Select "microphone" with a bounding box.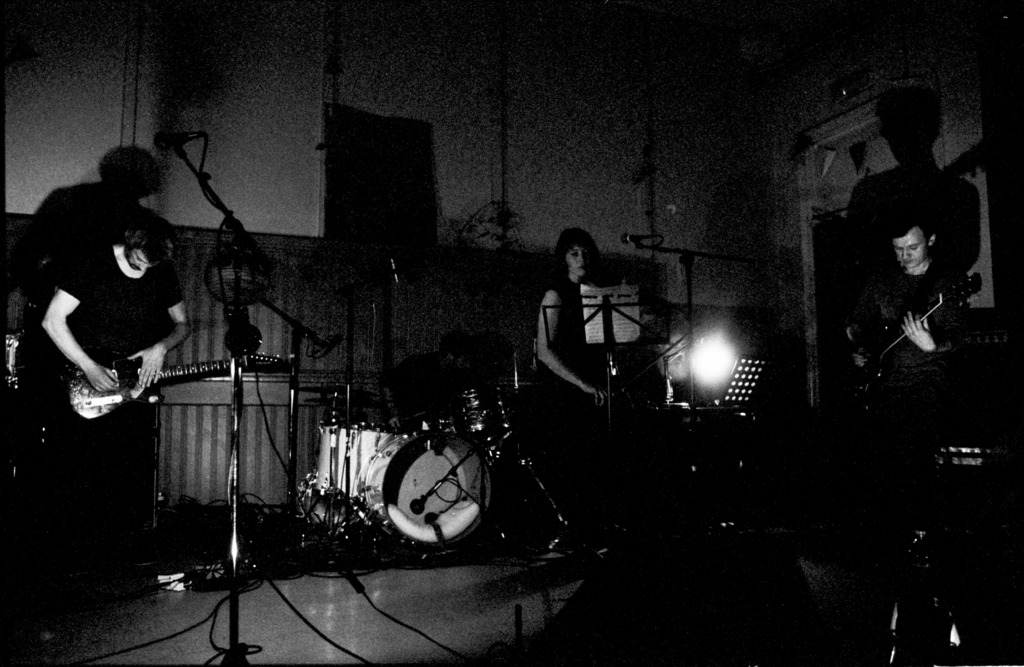
detection(620, 231, 648, 243).
